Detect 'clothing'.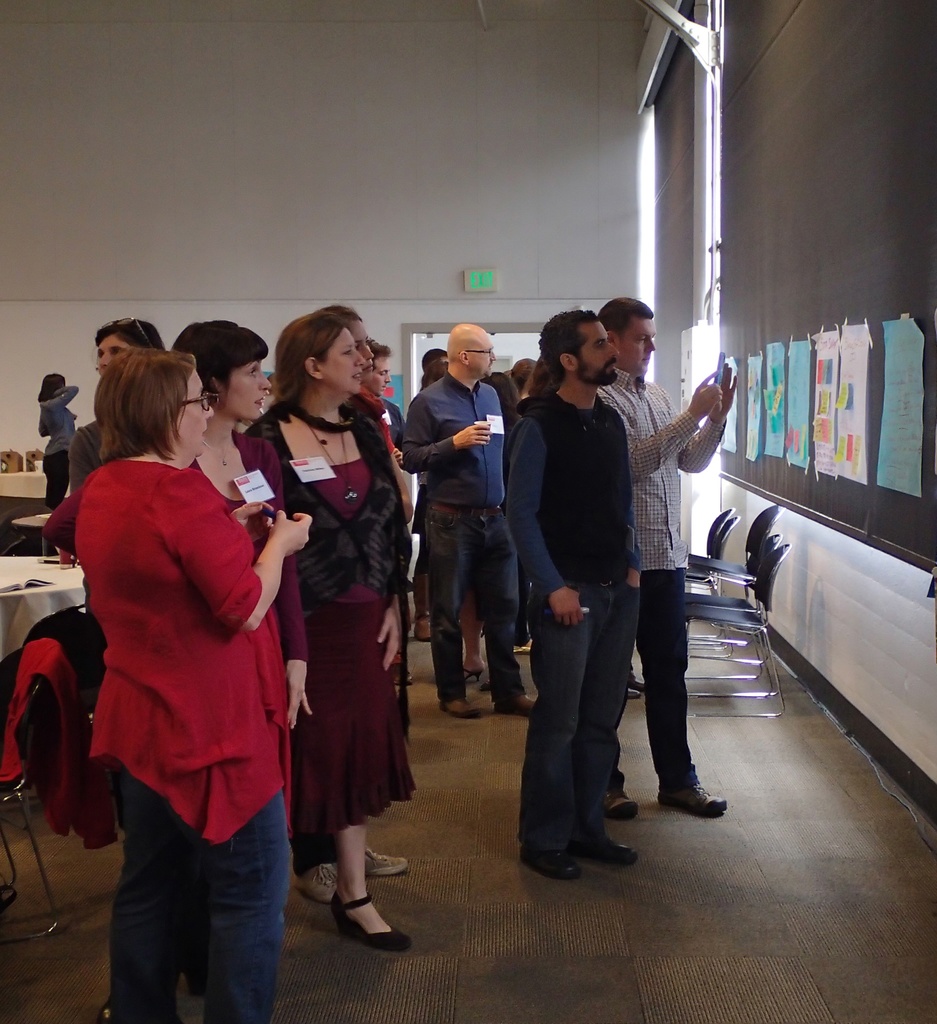
Detected at 181:428:307:672.
